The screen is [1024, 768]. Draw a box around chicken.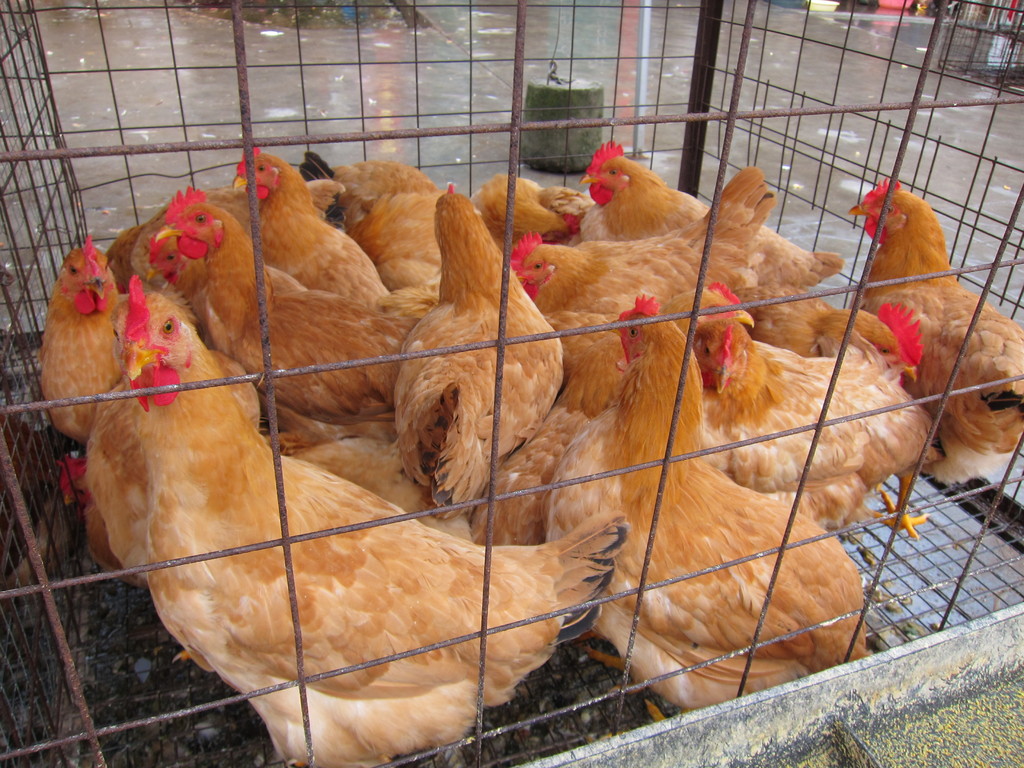
{"left": 499, "top": 163, "right": 776, "bottom": 358}.
